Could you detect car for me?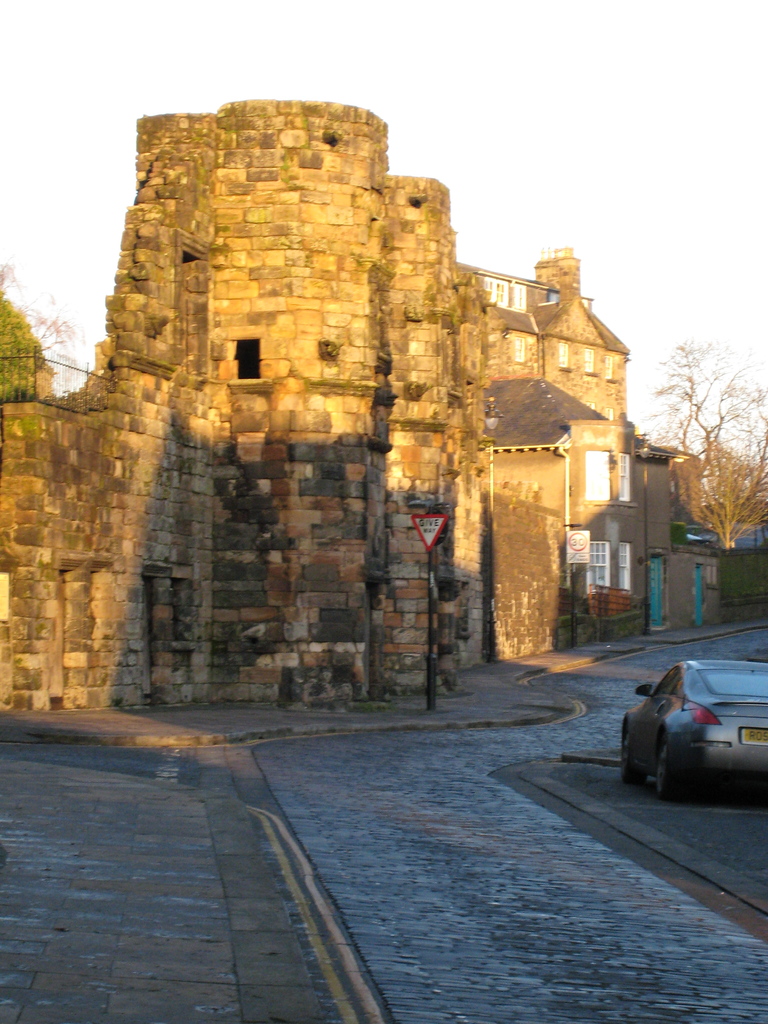
Detection result: Rect(618, 659, 767, 803).
